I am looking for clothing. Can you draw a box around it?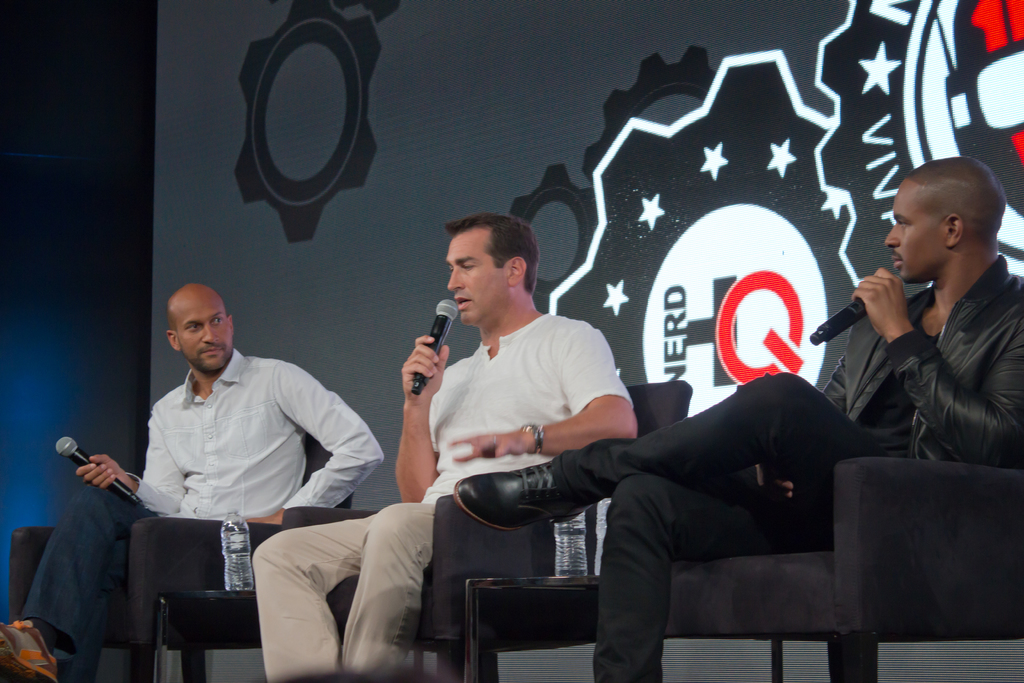
Sure, the bounding box is [left=73, top=311, right=376, bottom=618].
